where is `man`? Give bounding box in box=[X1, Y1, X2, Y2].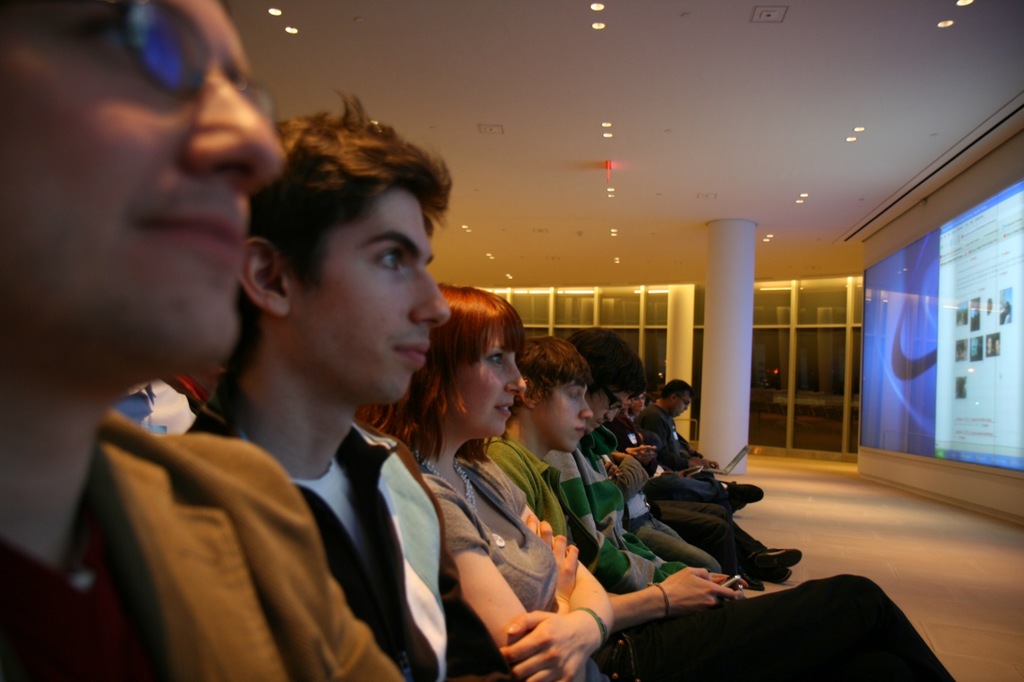
box=[486, 330, 748, 638].
